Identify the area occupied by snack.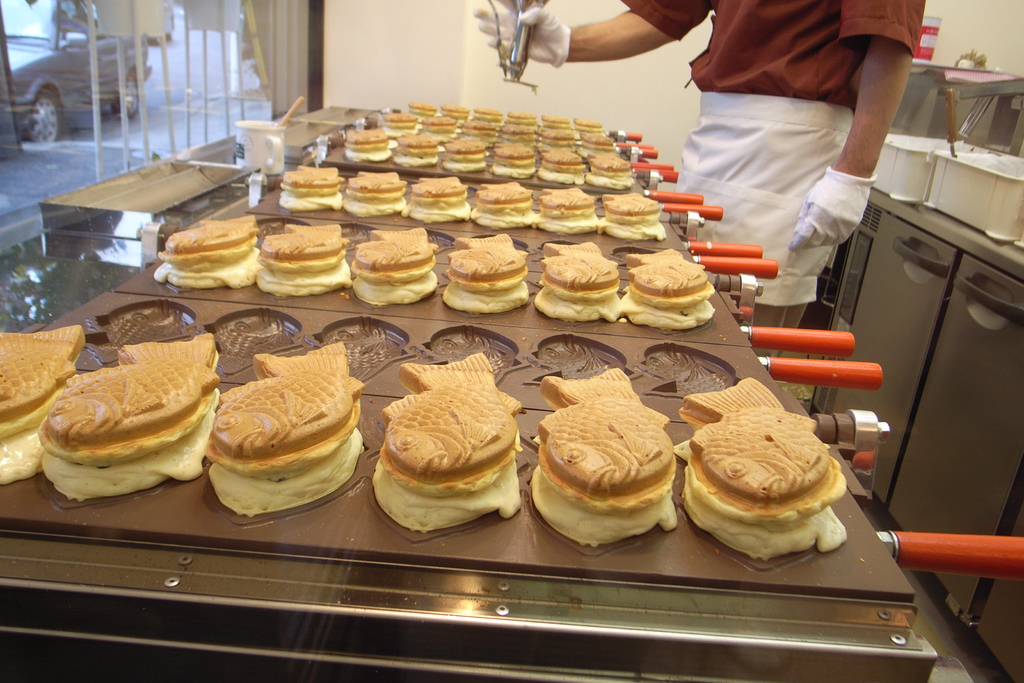
Area: (x1=549, y1=118, x2=578, y2=128).
